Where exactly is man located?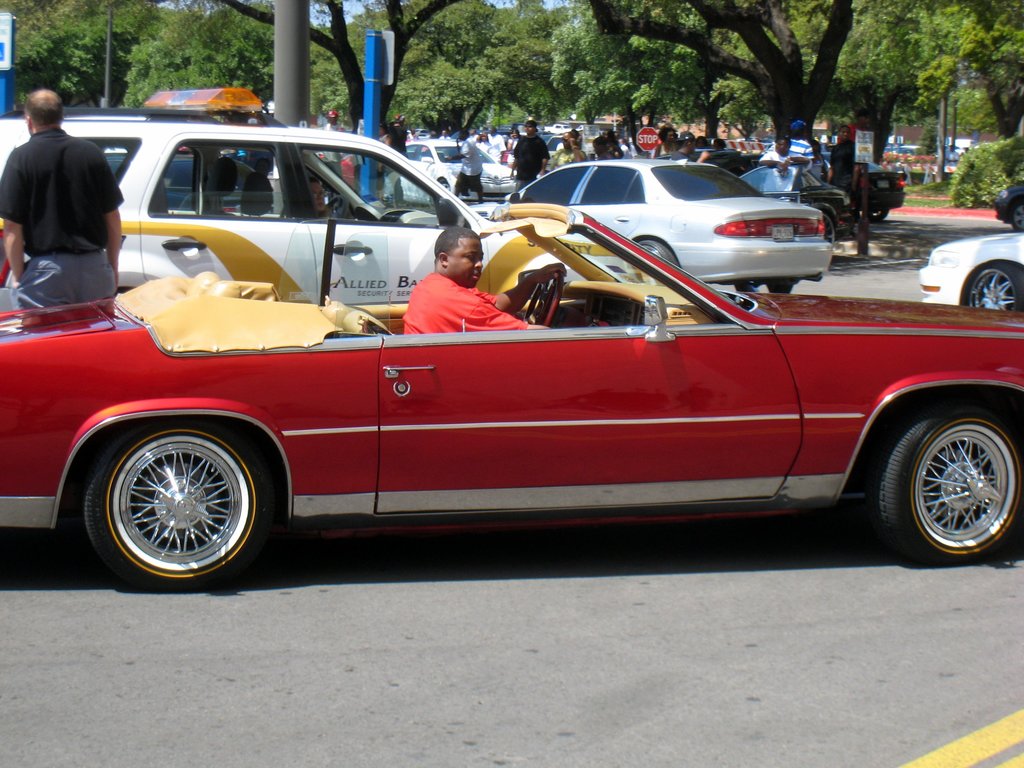
Its bounding box is (665,132,712,164).
